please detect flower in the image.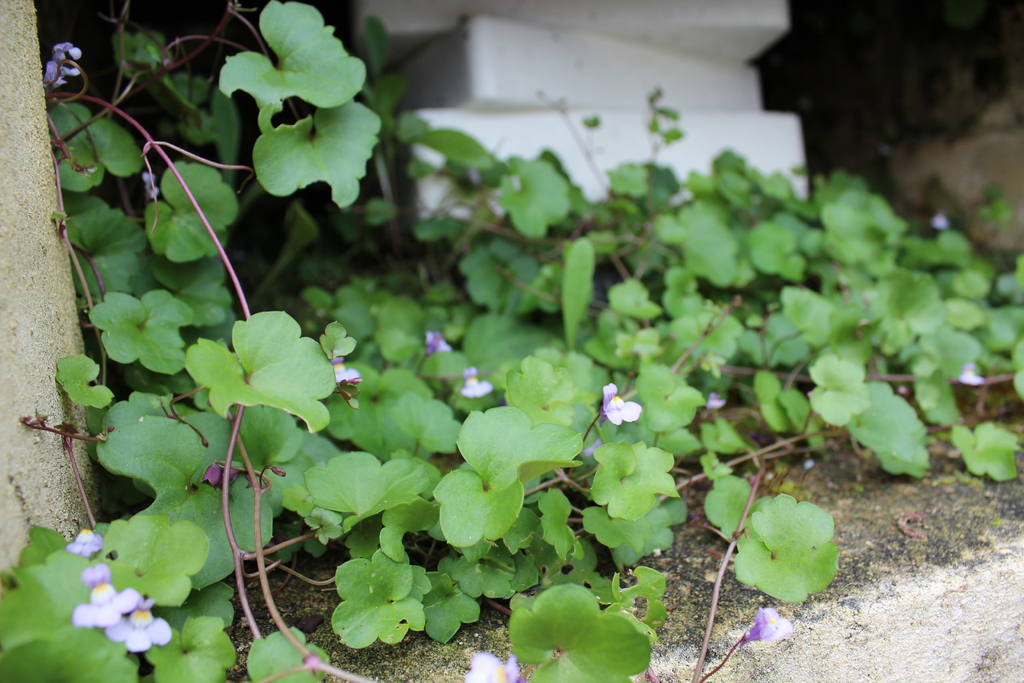
pyautogui.locateOnScreen(465, 650, 518, 682).
